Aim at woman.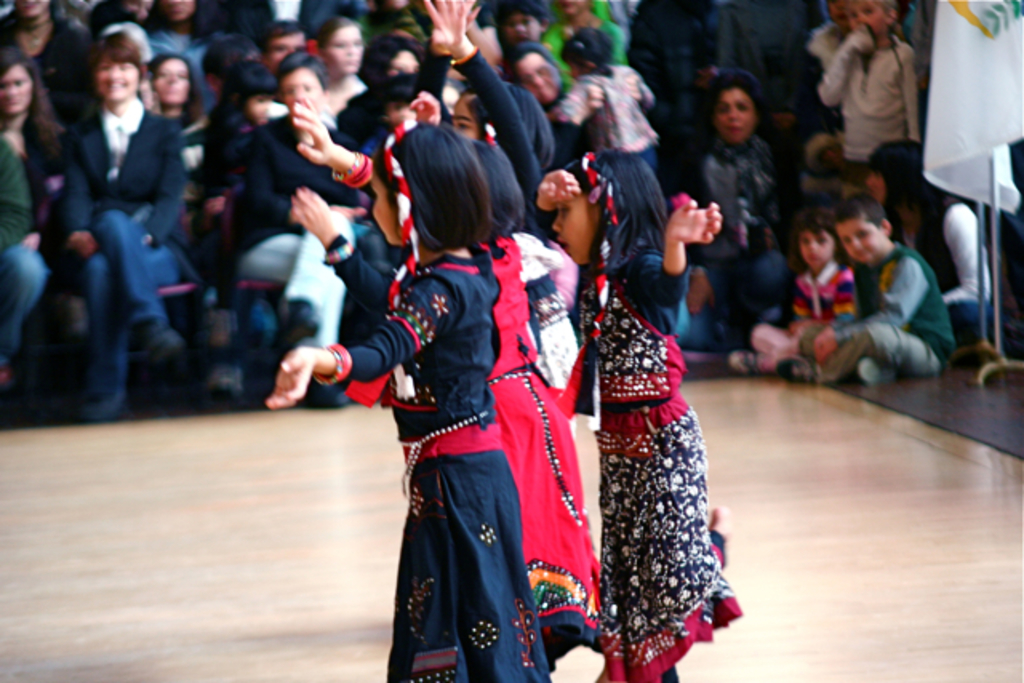
Aimed at {"x1": 150, "y1": 56, "x2": 203, "y2": 128}.
